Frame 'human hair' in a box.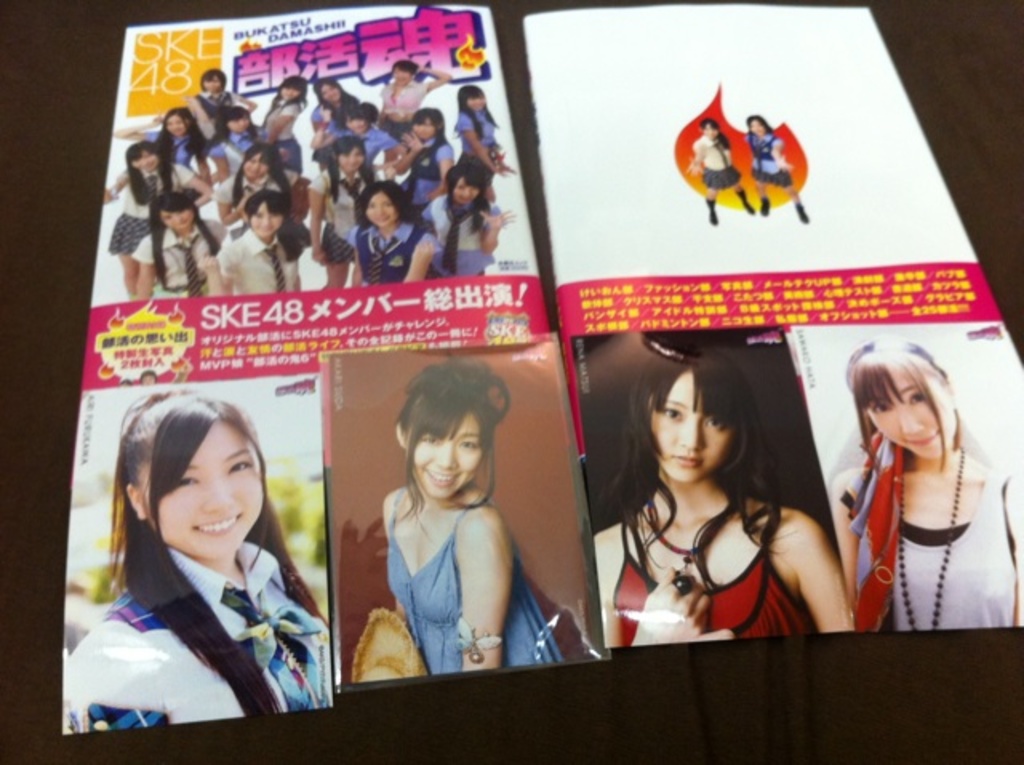
[395, 355, 520, 538].
